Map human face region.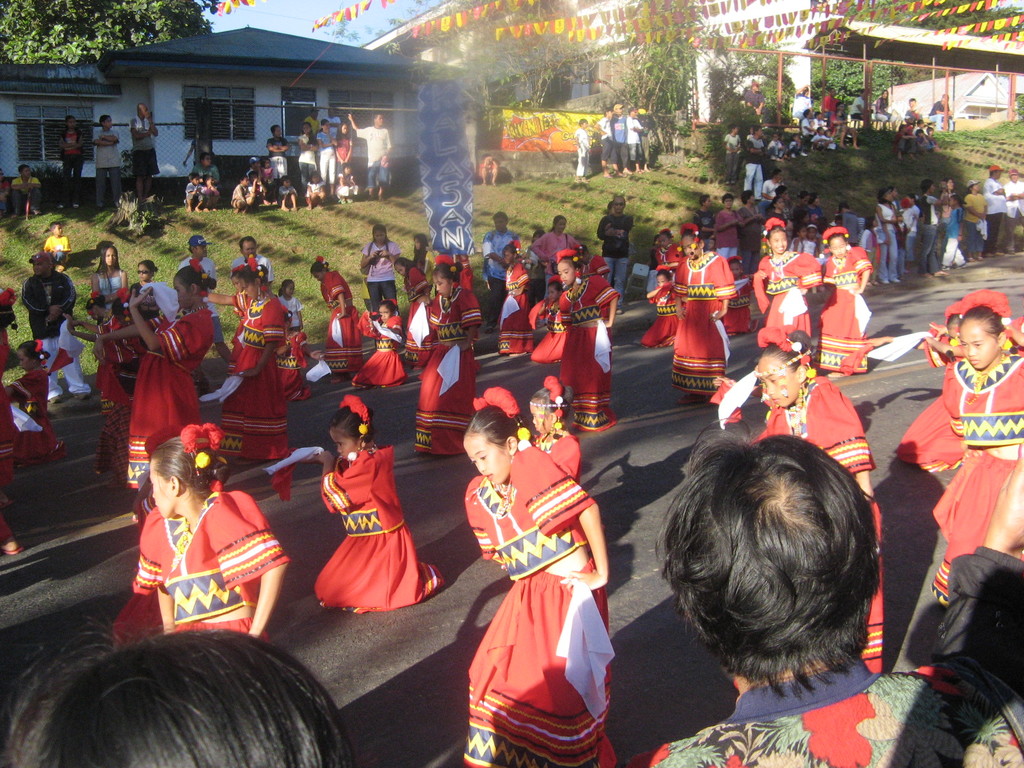
Mapped to bbox=(769, 232, 786, 256).
